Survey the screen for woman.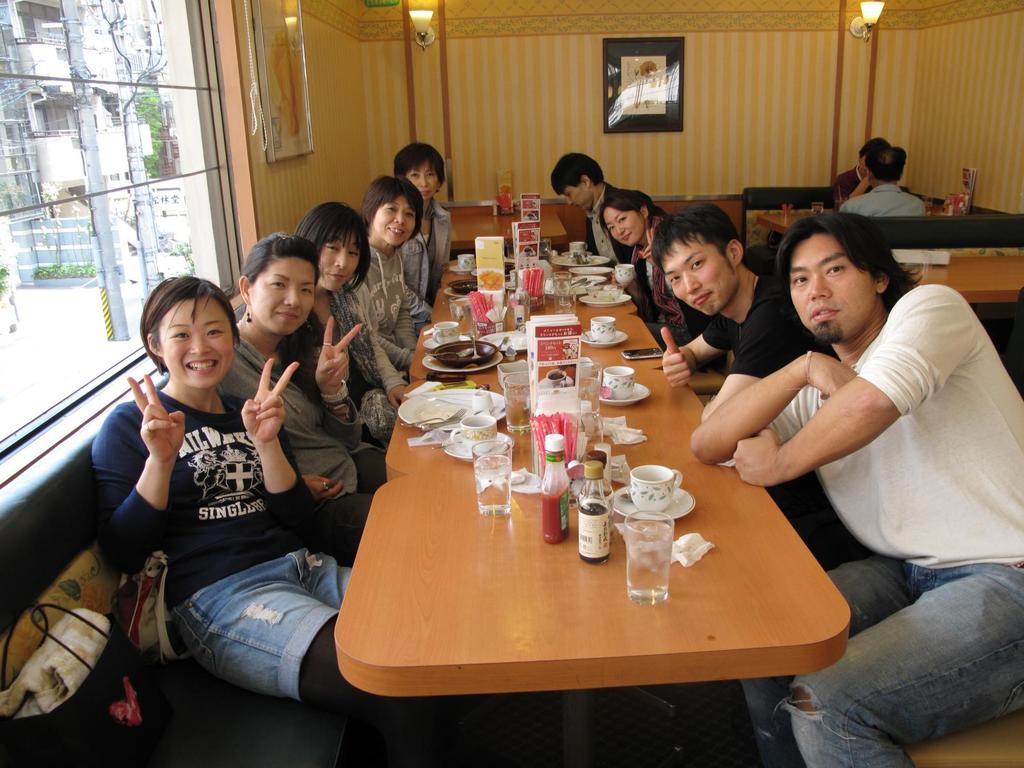
Survey found: Rect(324, 181, 424, 399).
